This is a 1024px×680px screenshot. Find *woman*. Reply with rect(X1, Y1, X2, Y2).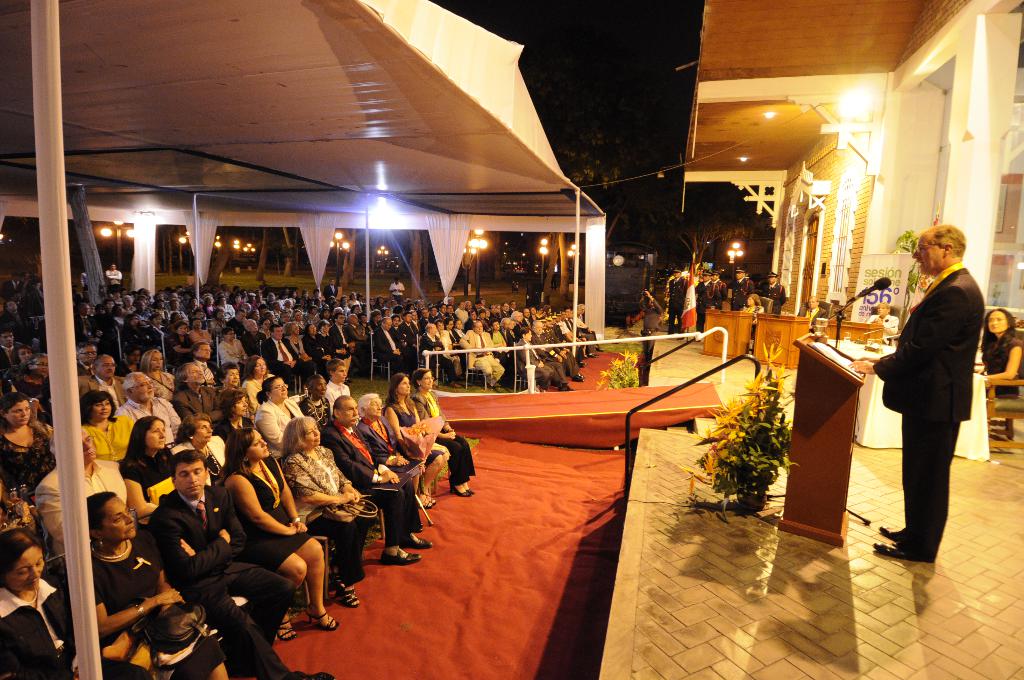
rect(280, 415, 368, 611).
